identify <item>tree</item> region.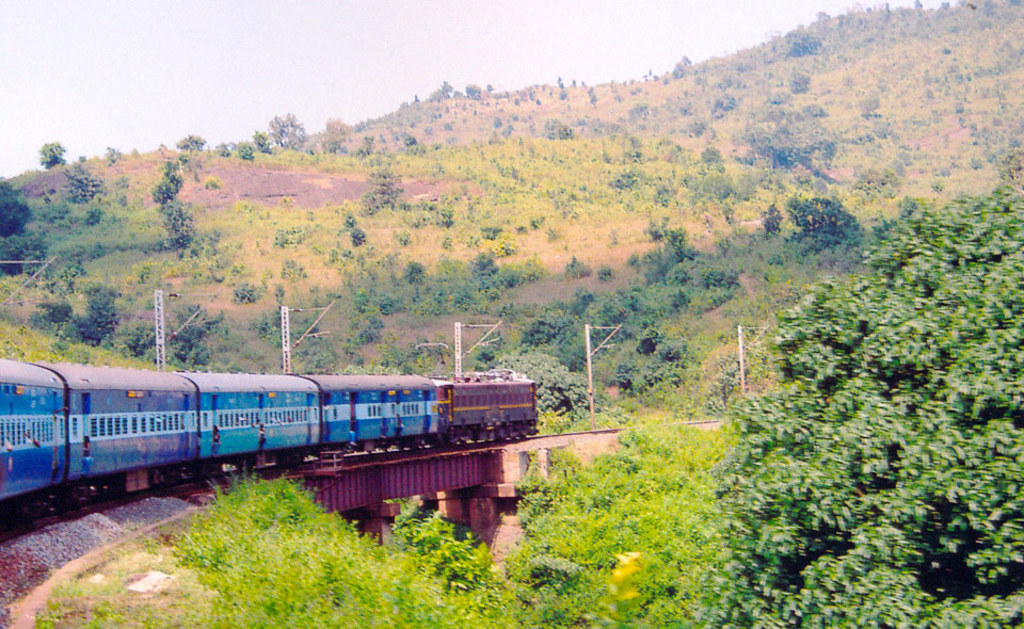
Region: {"left": 710, "top": 172, "right": 1018, "bottom": 586}.
